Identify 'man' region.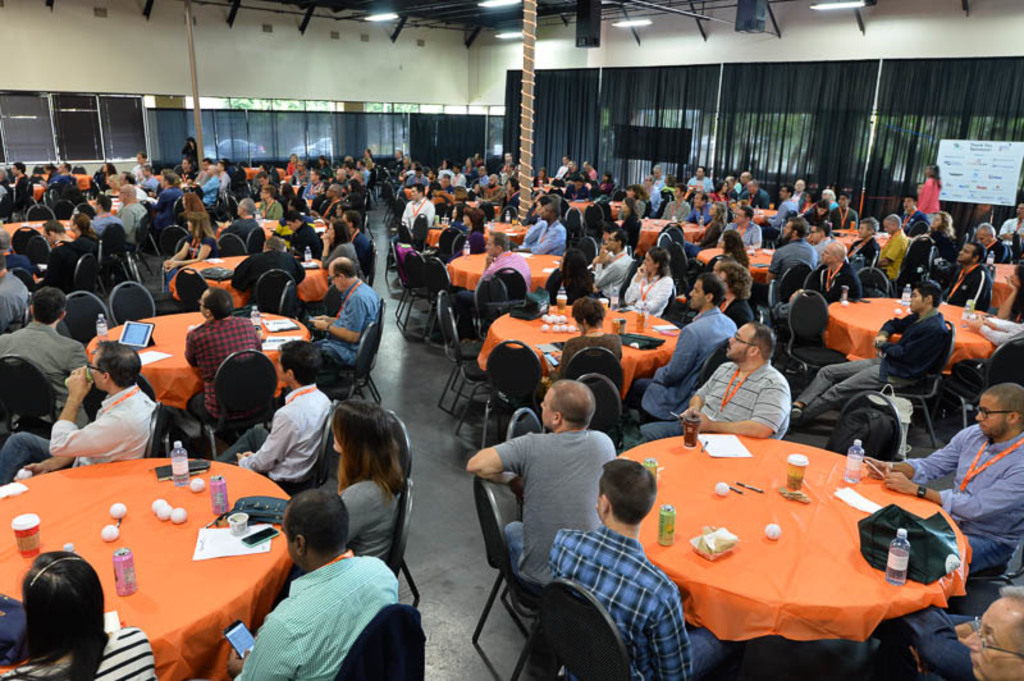
Region: select_region(449, 229, 538, 348).
